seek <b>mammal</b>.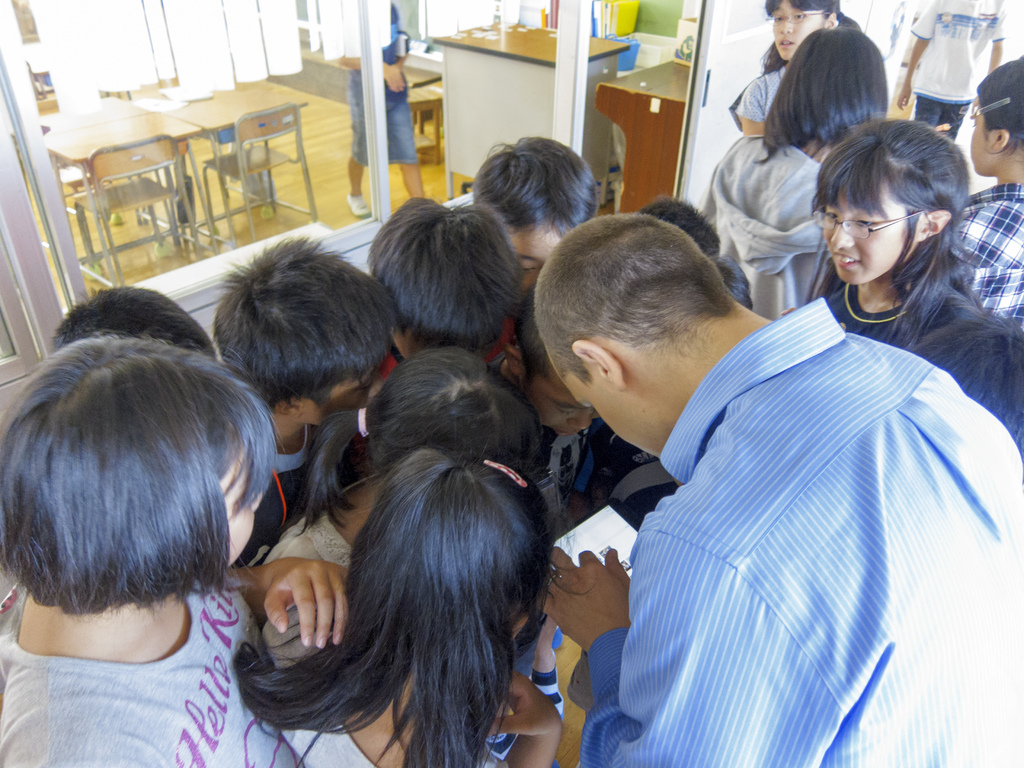
l=467, t=129, r=596, b=332.
